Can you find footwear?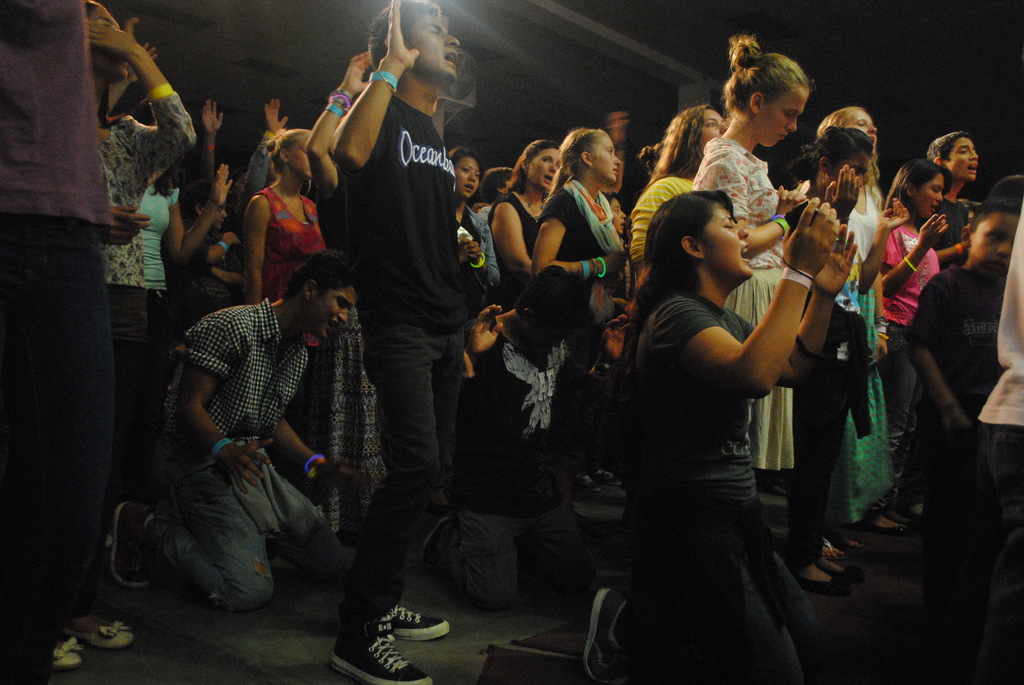
Yes, bounding box: 576 475 596 489.
